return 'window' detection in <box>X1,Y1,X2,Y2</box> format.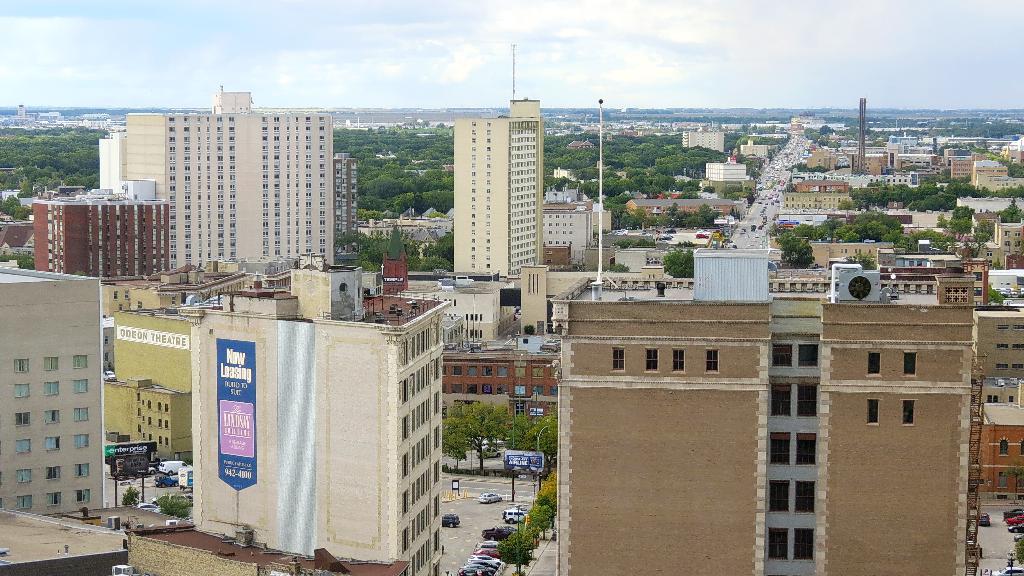
<box>47,434,60,448</box>.
